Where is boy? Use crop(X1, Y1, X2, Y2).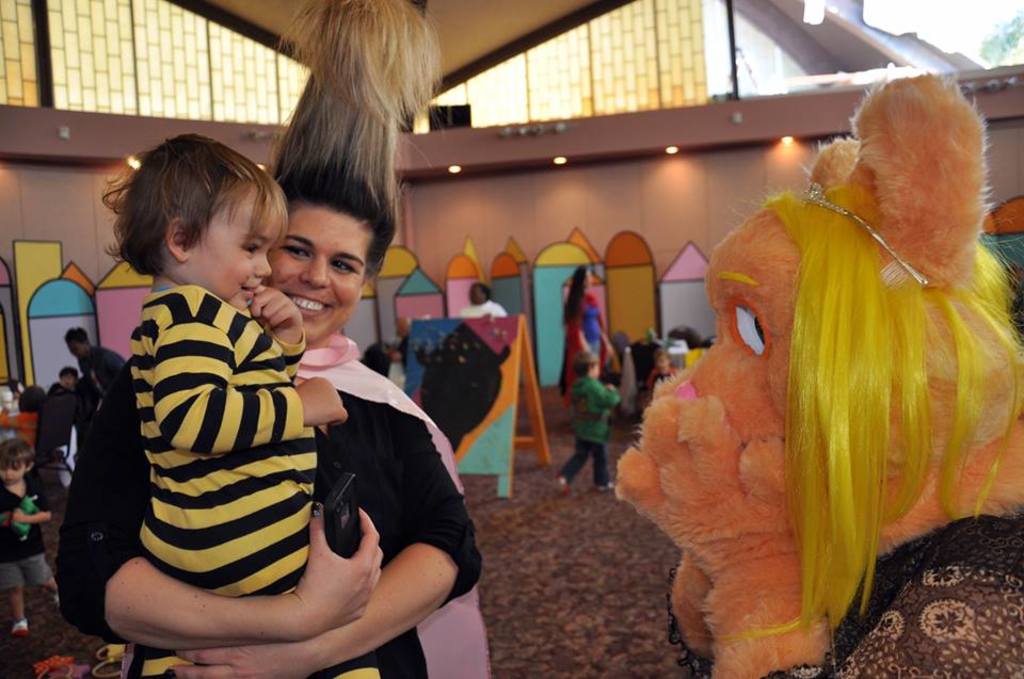
crop(549, 350, 619, 489).
